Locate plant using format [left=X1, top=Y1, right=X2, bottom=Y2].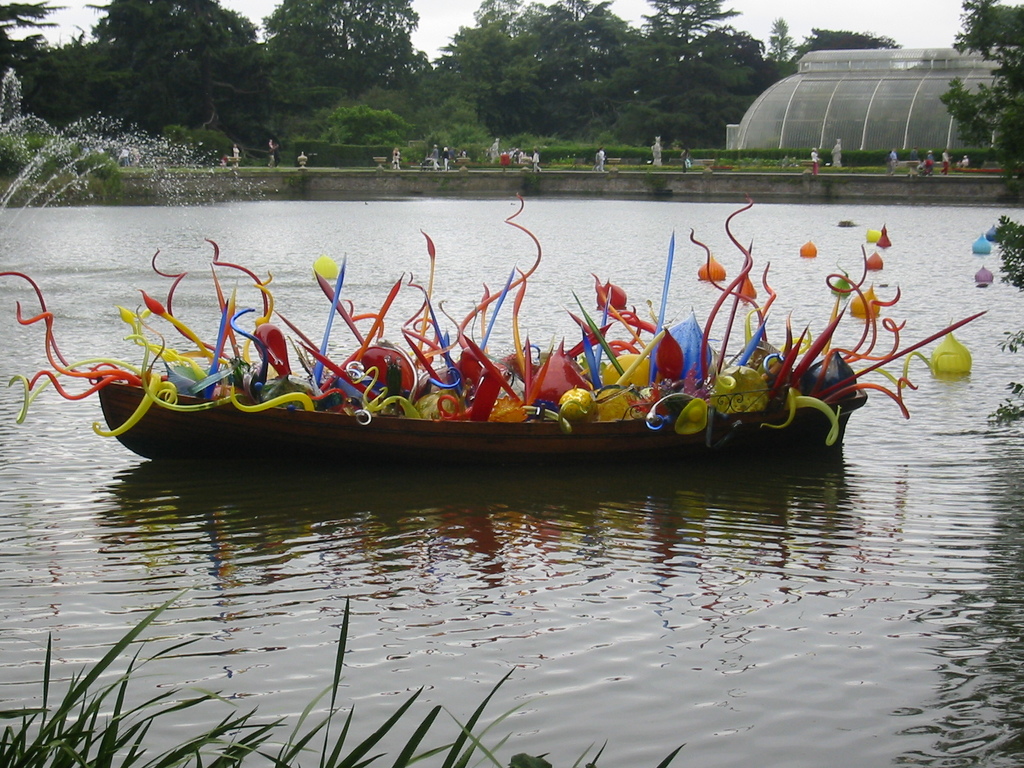
[left=0, top=136, right=119, bottom=198].
